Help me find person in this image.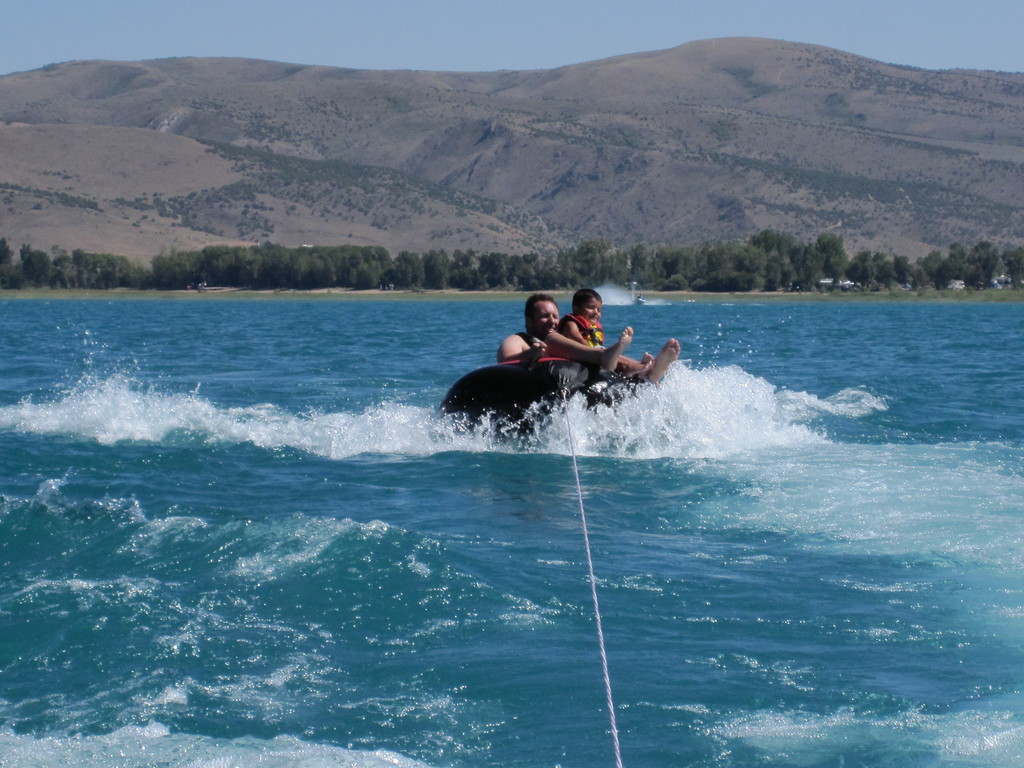
Found it: [550,287,657,365].
